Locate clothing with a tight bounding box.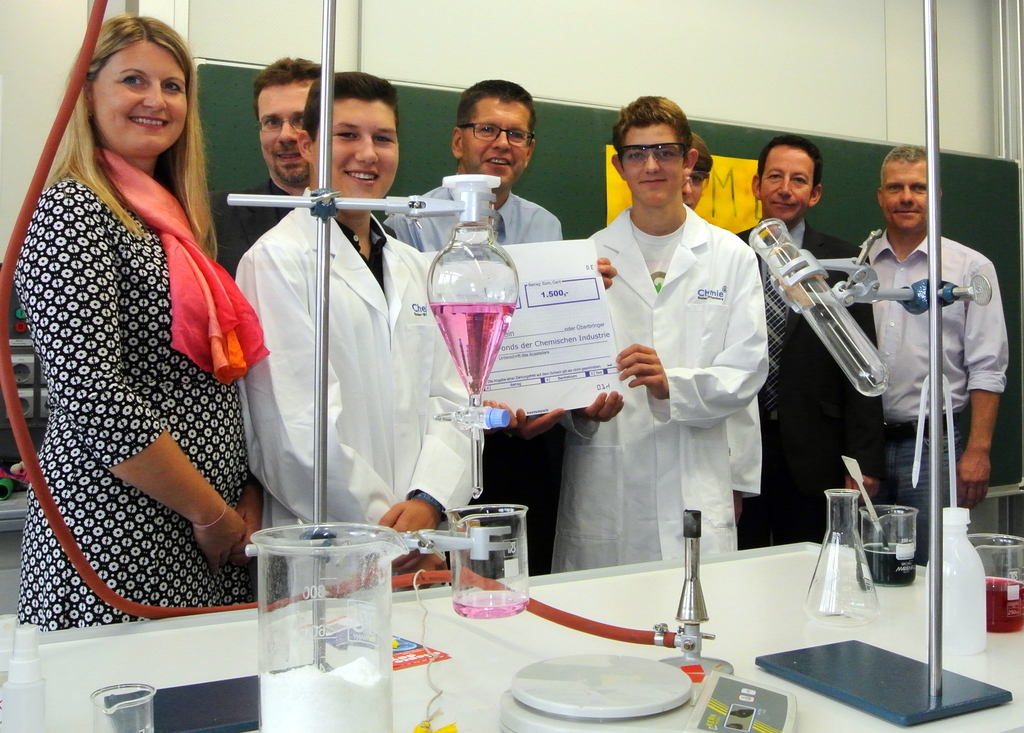
857 230 1002 549.
